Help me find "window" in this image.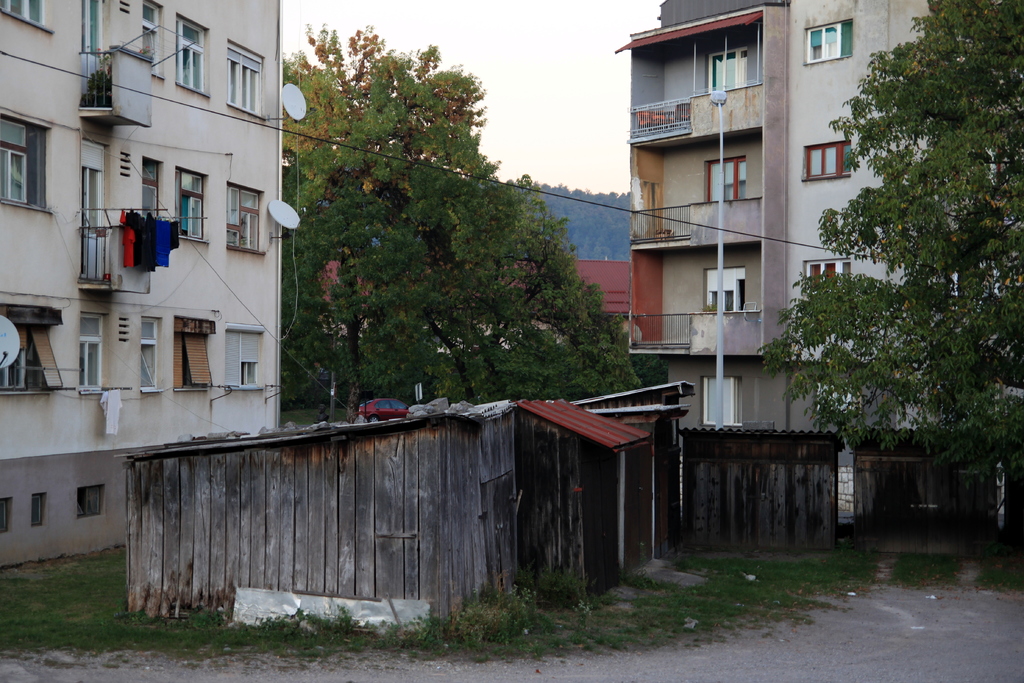
Found it: box(704, 148, 745, 204).
